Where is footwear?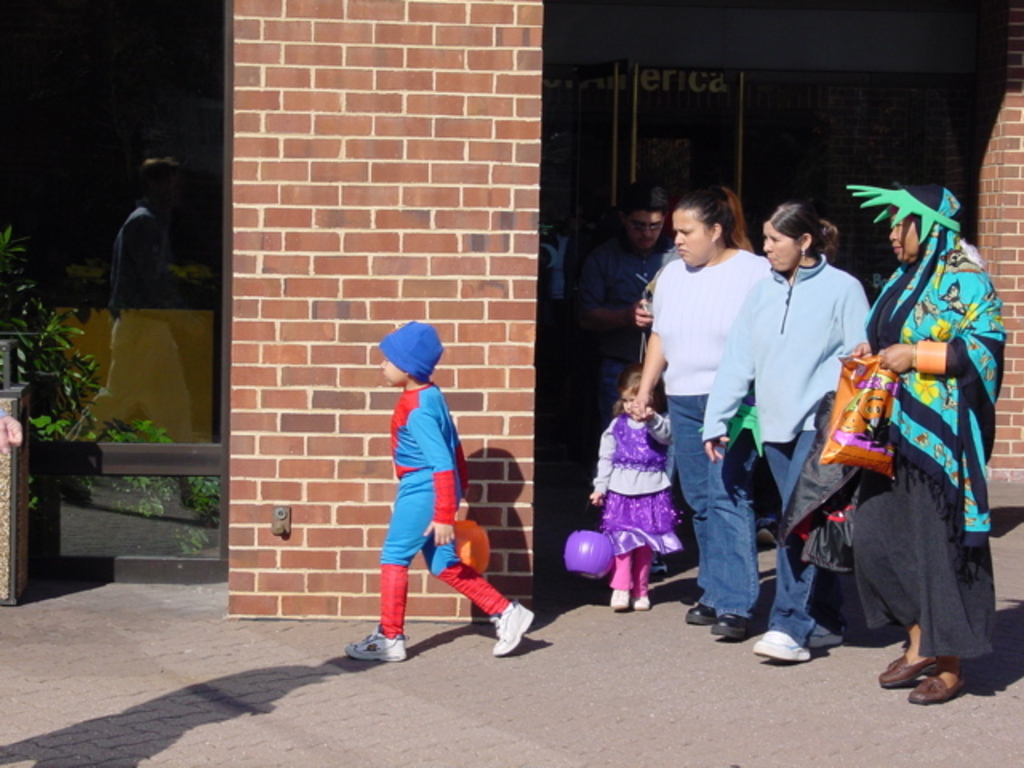
610/587/632/610.
